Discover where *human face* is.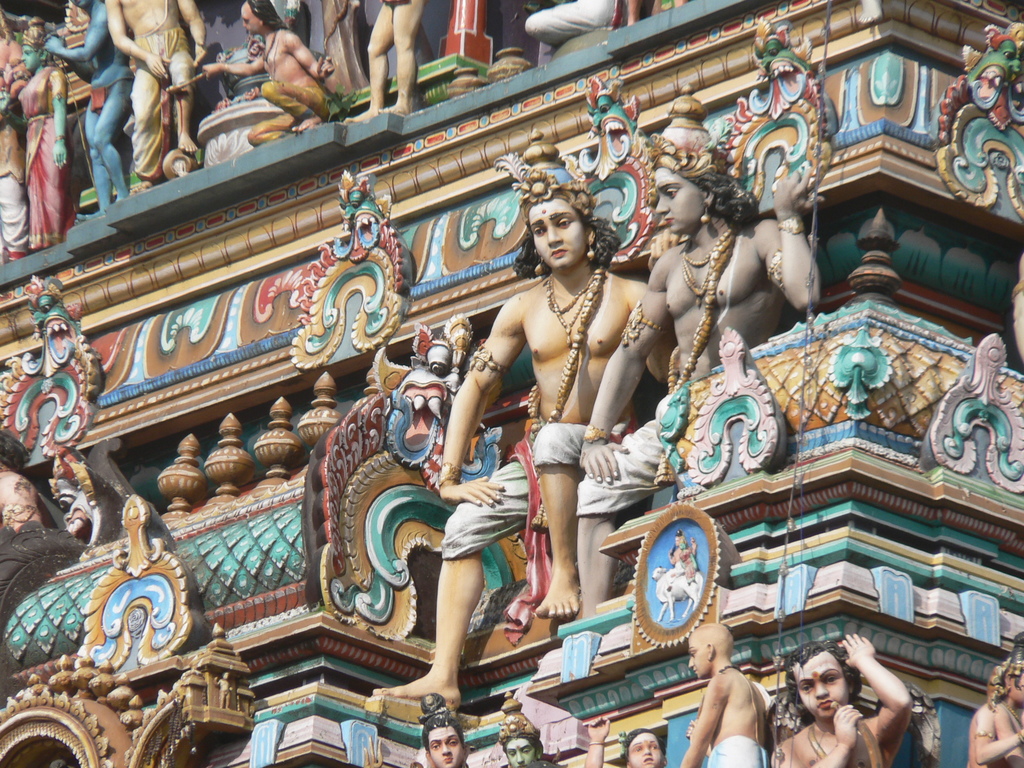
Discovered at pyautogui.locateOnScreen(656, 164, 710, 234).
